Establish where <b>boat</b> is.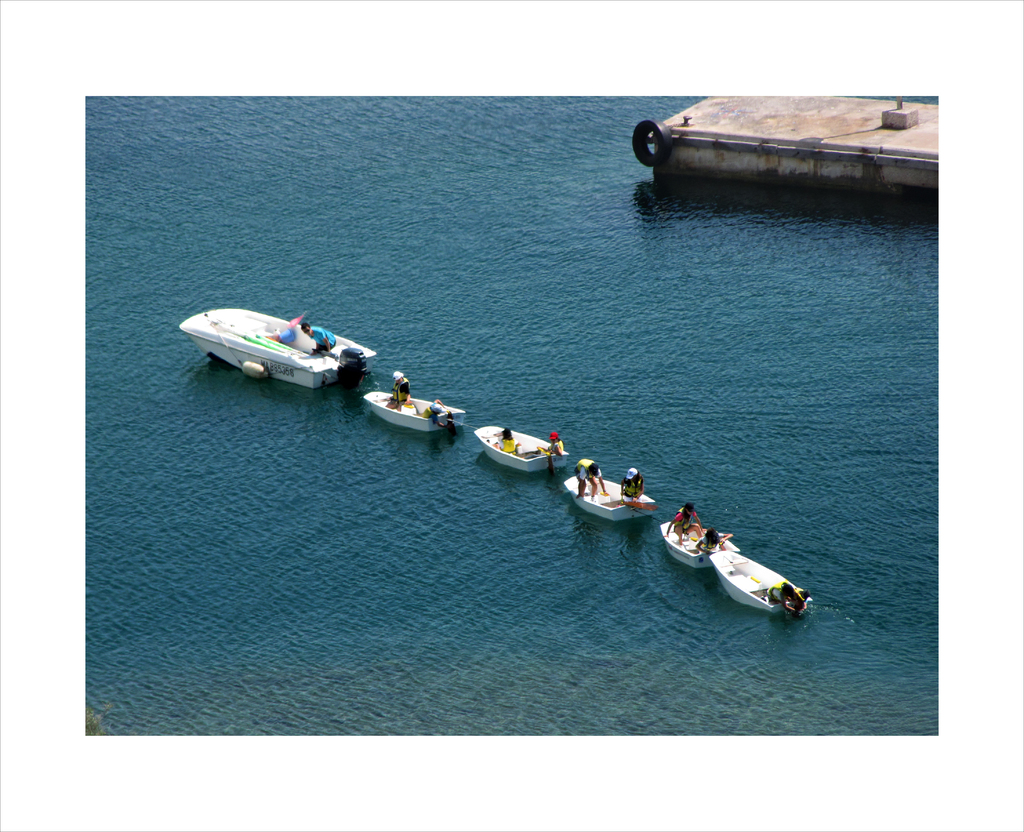
Established at (559, 471, 660, 523).
